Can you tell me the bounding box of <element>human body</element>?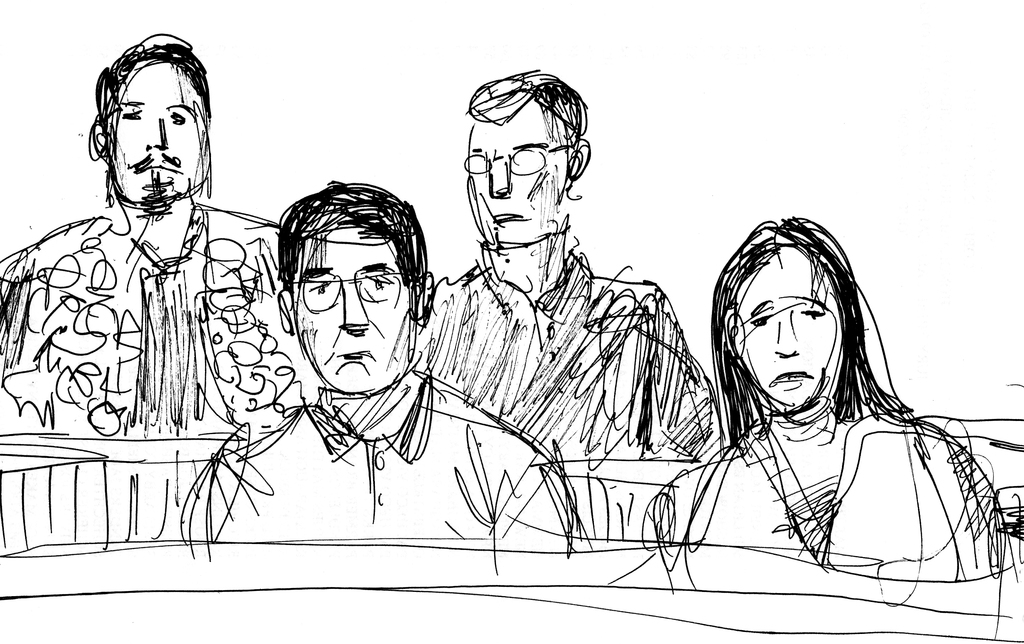
(605, 215, 1023, 641).
